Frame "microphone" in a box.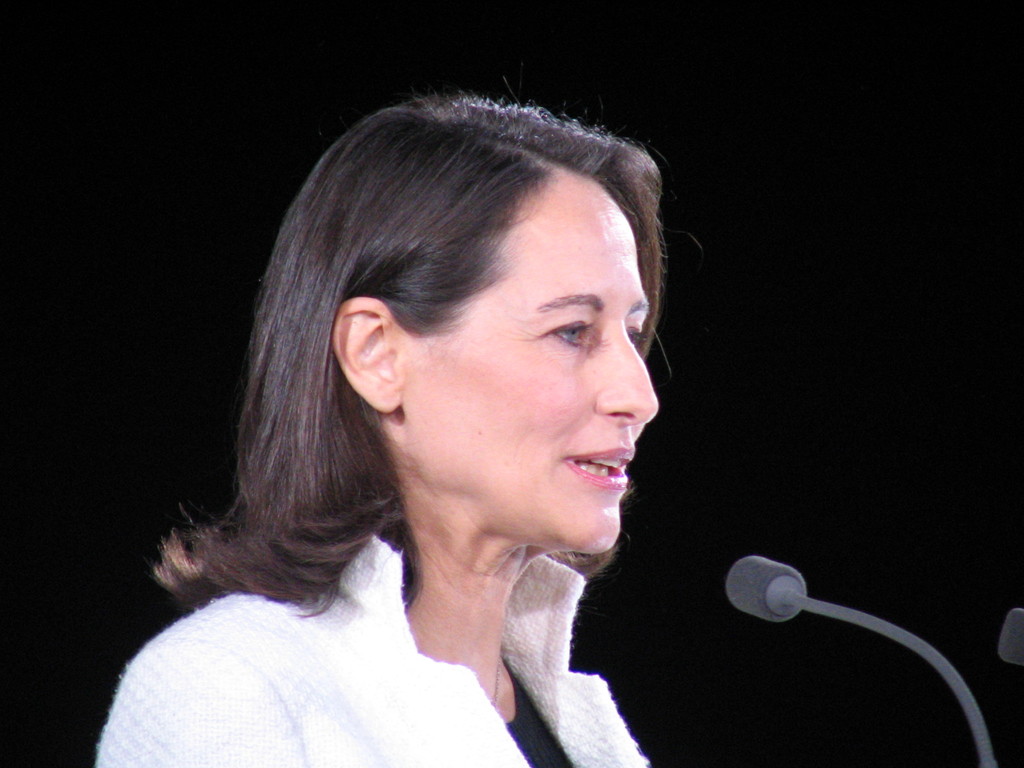
x1=724 y1=552 x2=809 y2=624.
